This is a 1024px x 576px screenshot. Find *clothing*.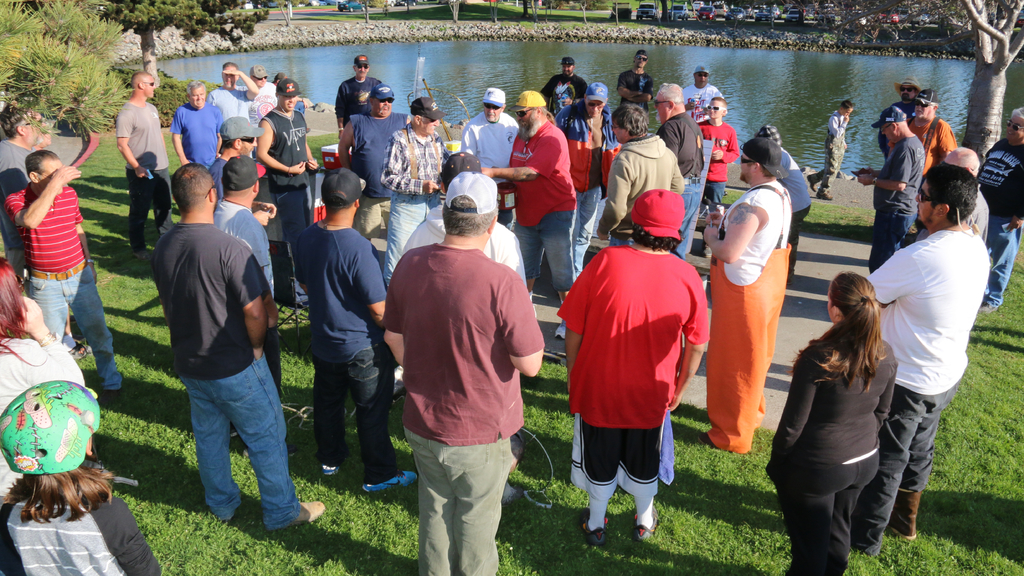
Bounding box: (left=877, top=99, right=912, bottom=160).
